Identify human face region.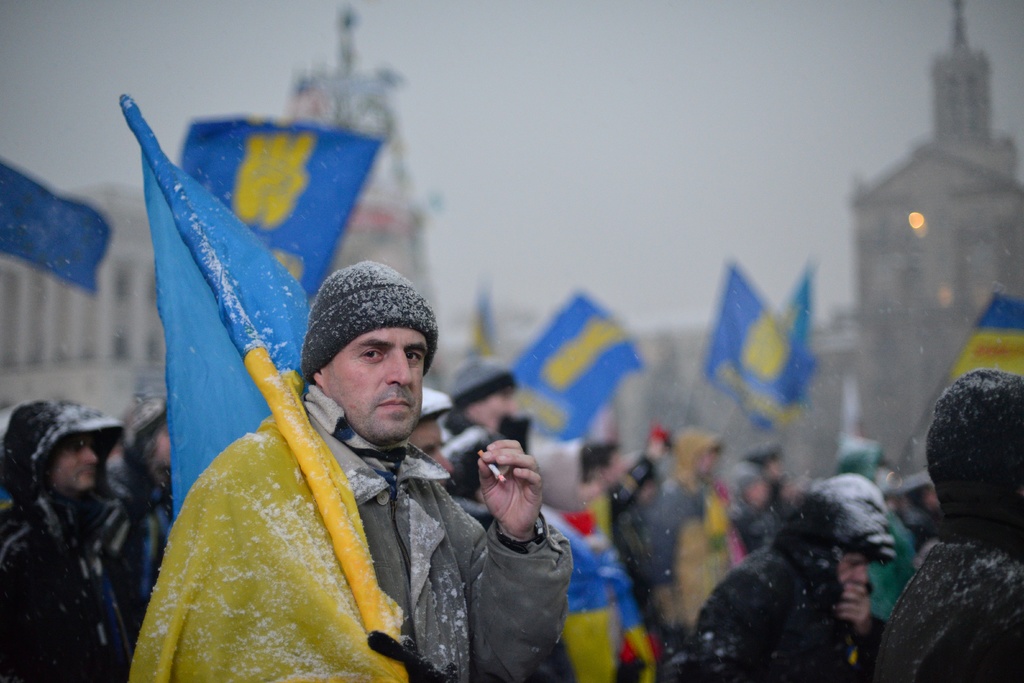
Region: (x1=478, y1=384, x2=523, y2=427).
